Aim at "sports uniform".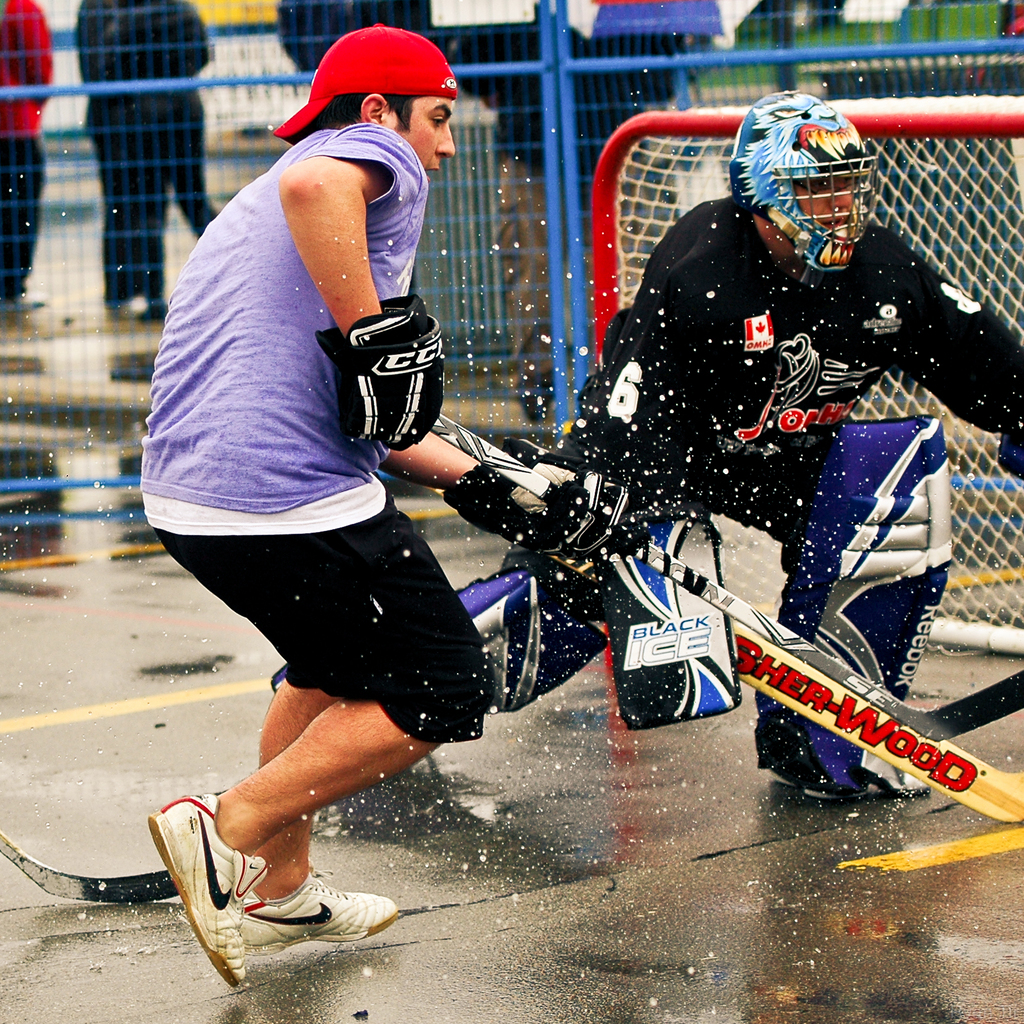
Aimed at Rect(145, 21, 506, 1007).
